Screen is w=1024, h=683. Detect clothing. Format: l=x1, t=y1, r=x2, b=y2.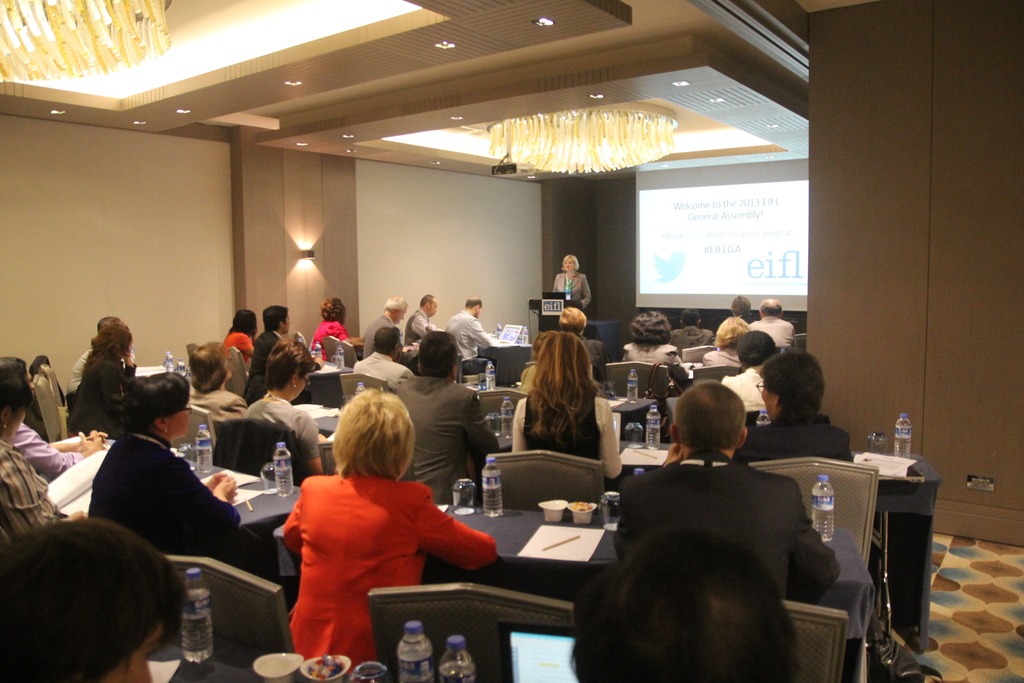
l=189, t=390, r=259, b=423.
